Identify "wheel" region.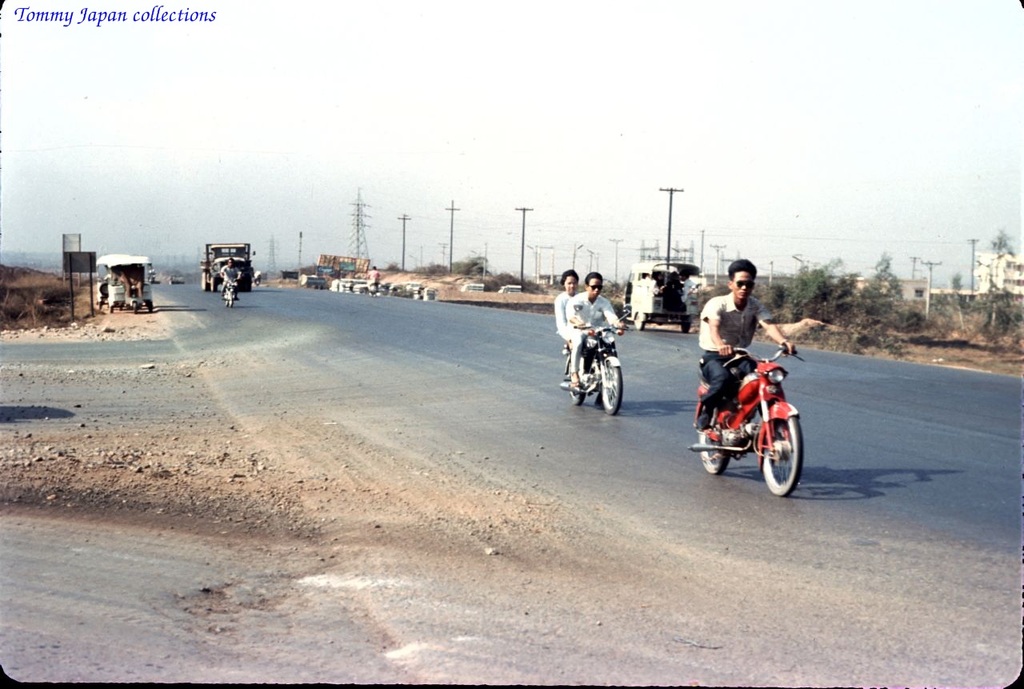
Region: (x1=232, y1=293, x2=234, y2=306).
